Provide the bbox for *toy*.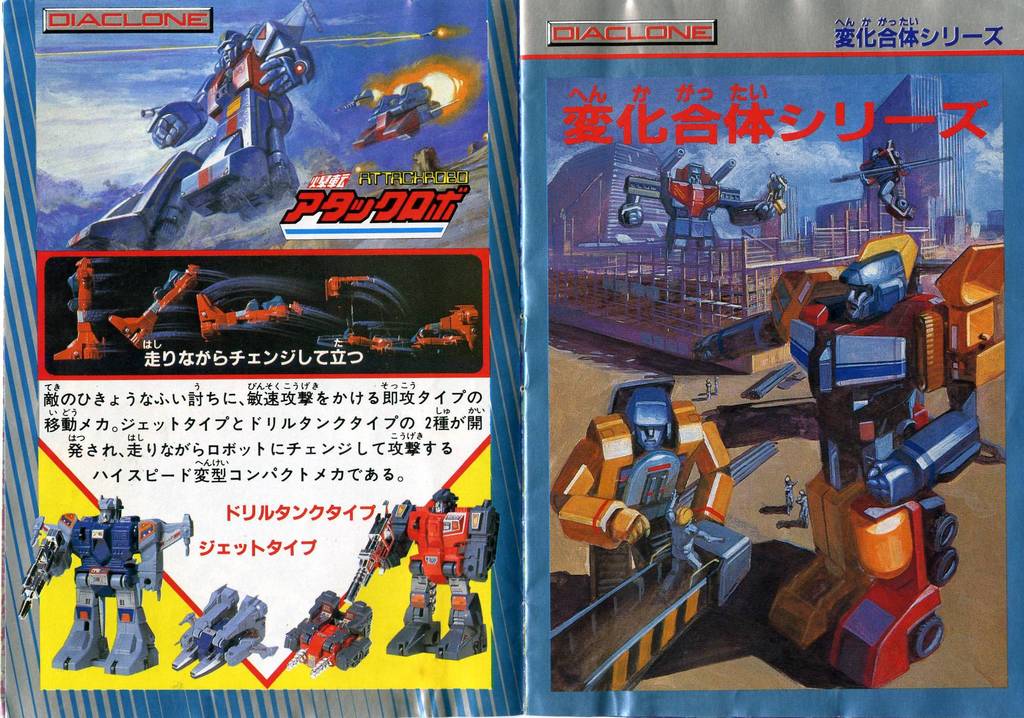
[110, 262, 204, 347].
